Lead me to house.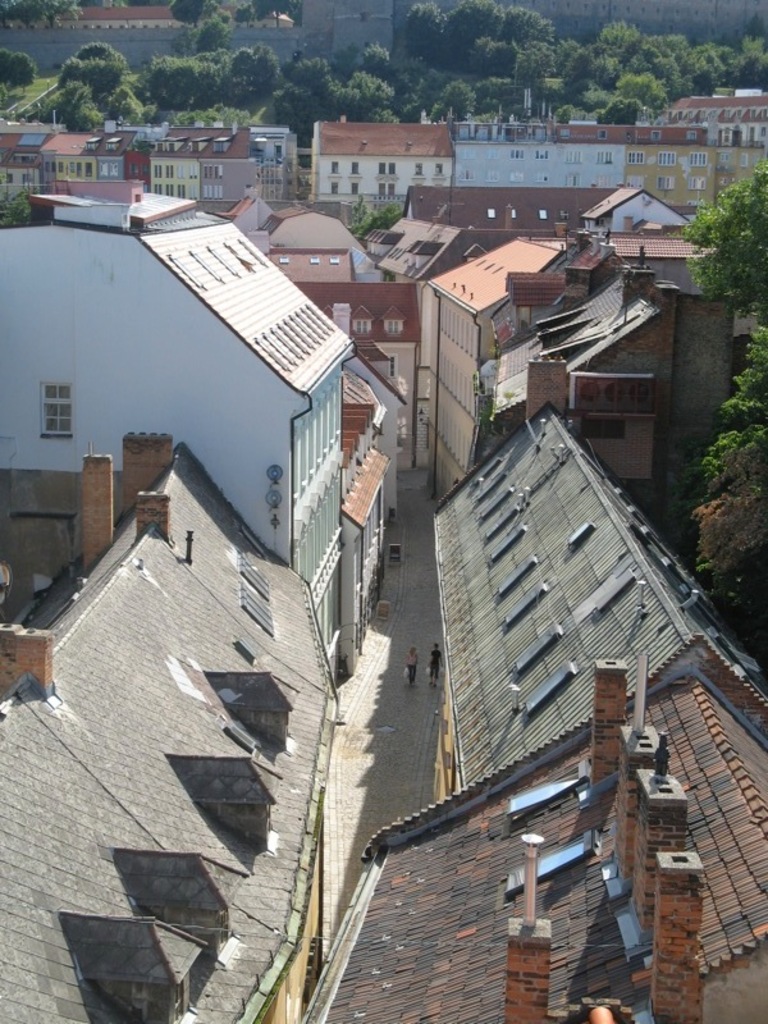
Lead to box=[314, 125, 456, 201].
